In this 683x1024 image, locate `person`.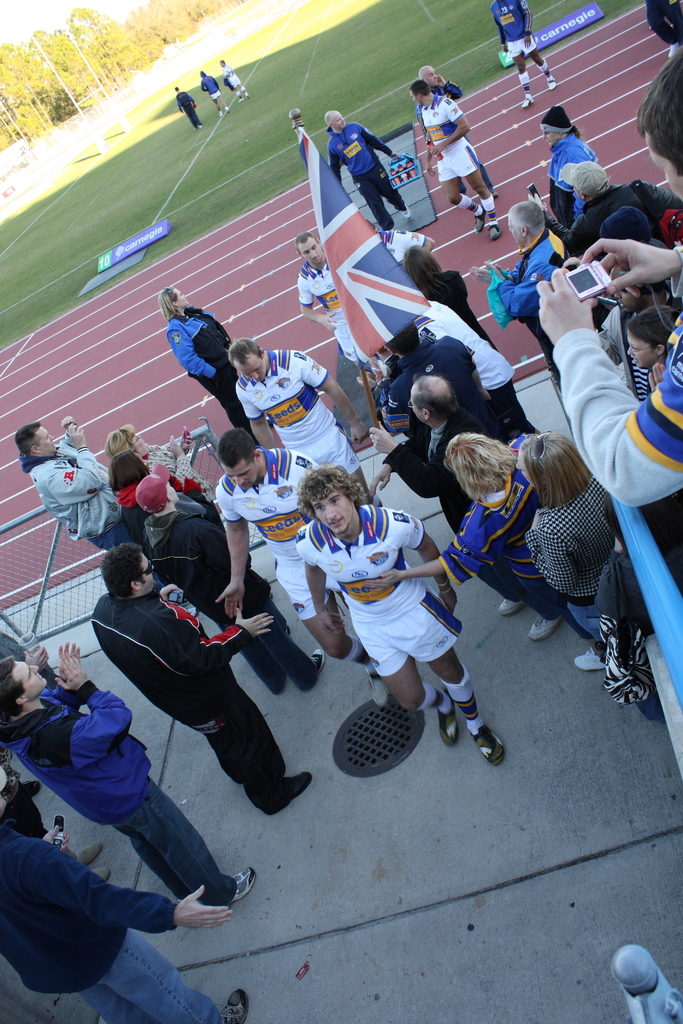
Bounding box: detection(174, 84, 208, 131).
